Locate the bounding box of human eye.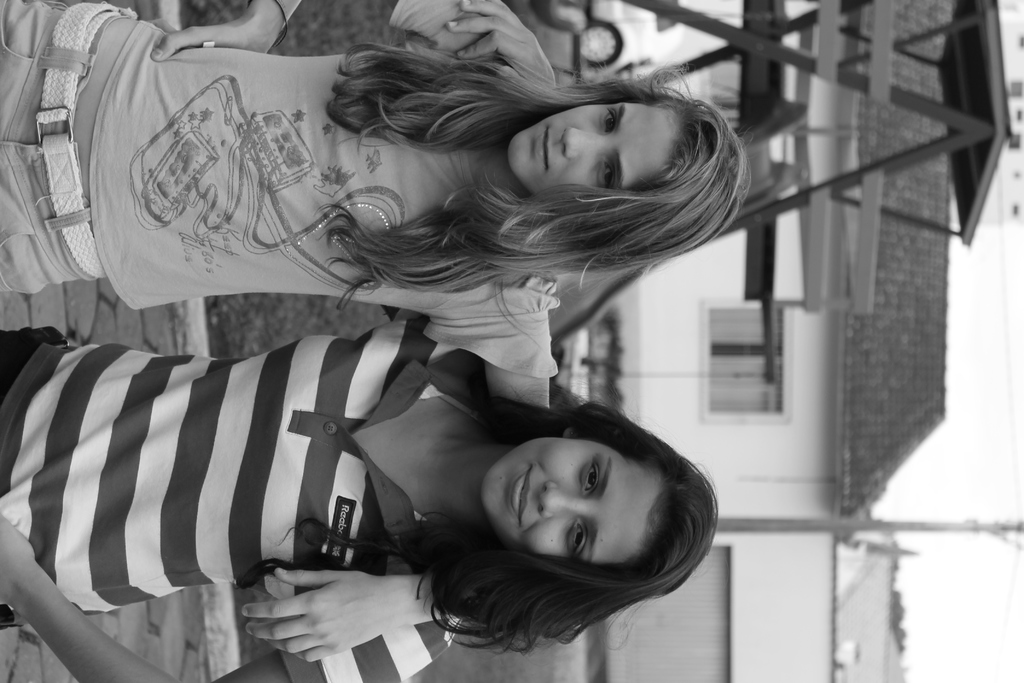
Bounding box: bbox(594, 156, 619, 197).
